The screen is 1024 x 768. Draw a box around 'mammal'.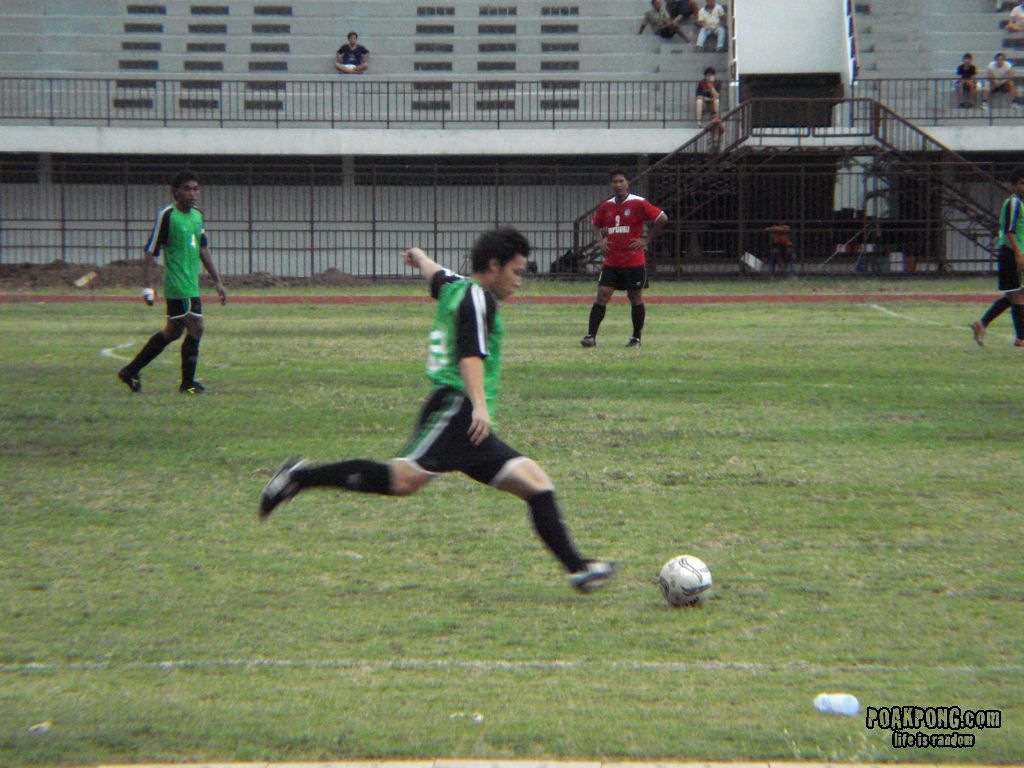
bbox(697, 0, 731, 49).
